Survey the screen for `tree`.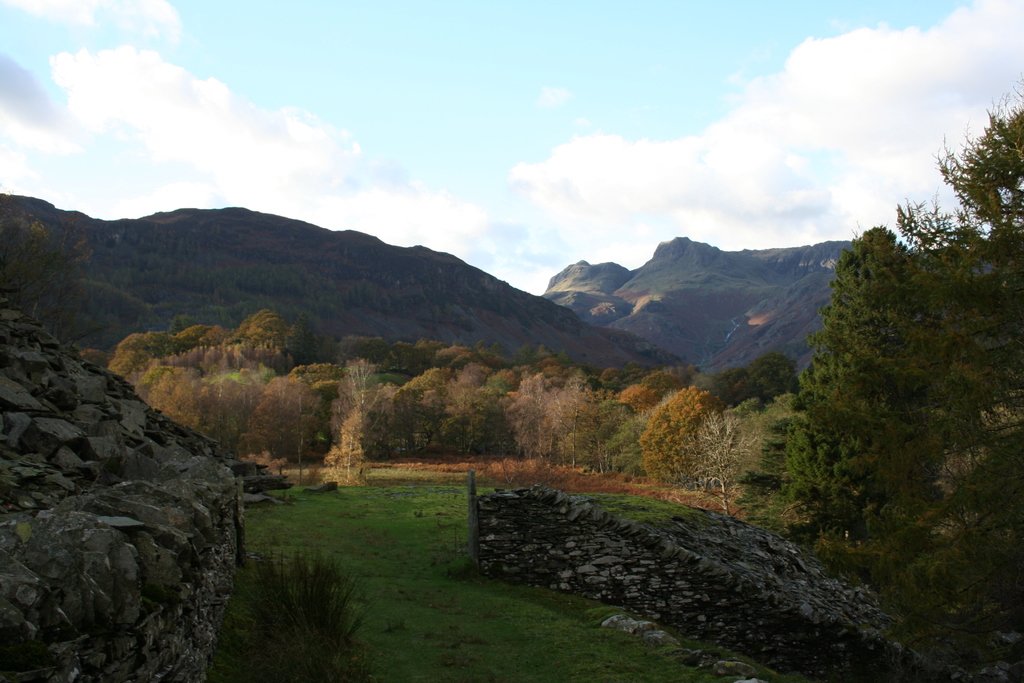
Survey found: crop(890, 70, 1023, 682).
